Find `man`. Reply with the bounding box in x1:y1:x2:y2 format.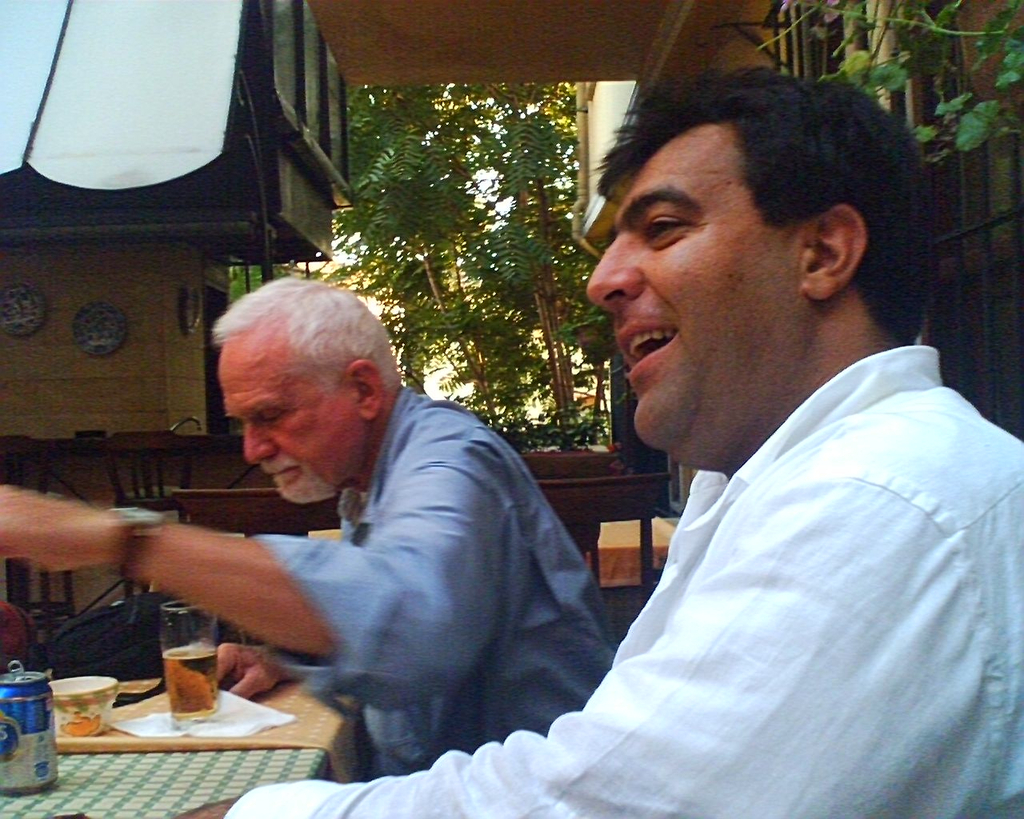
165:66:1023:818.
